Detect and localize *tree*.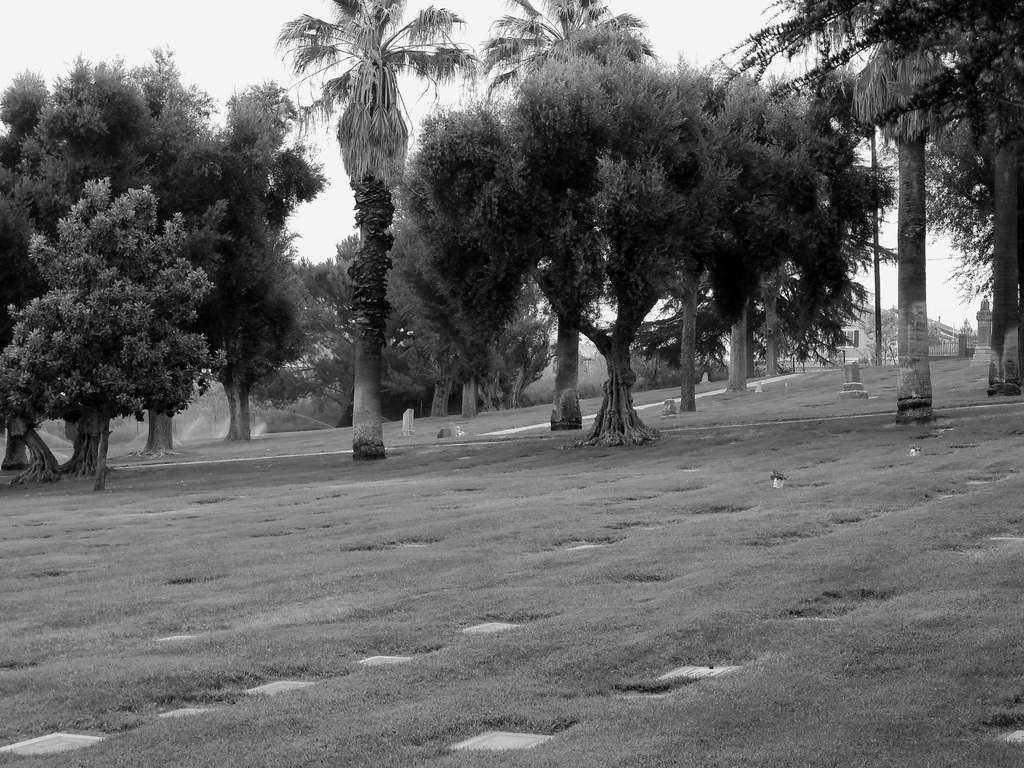
Localized at bbox(913, 0, 1023, 406).
